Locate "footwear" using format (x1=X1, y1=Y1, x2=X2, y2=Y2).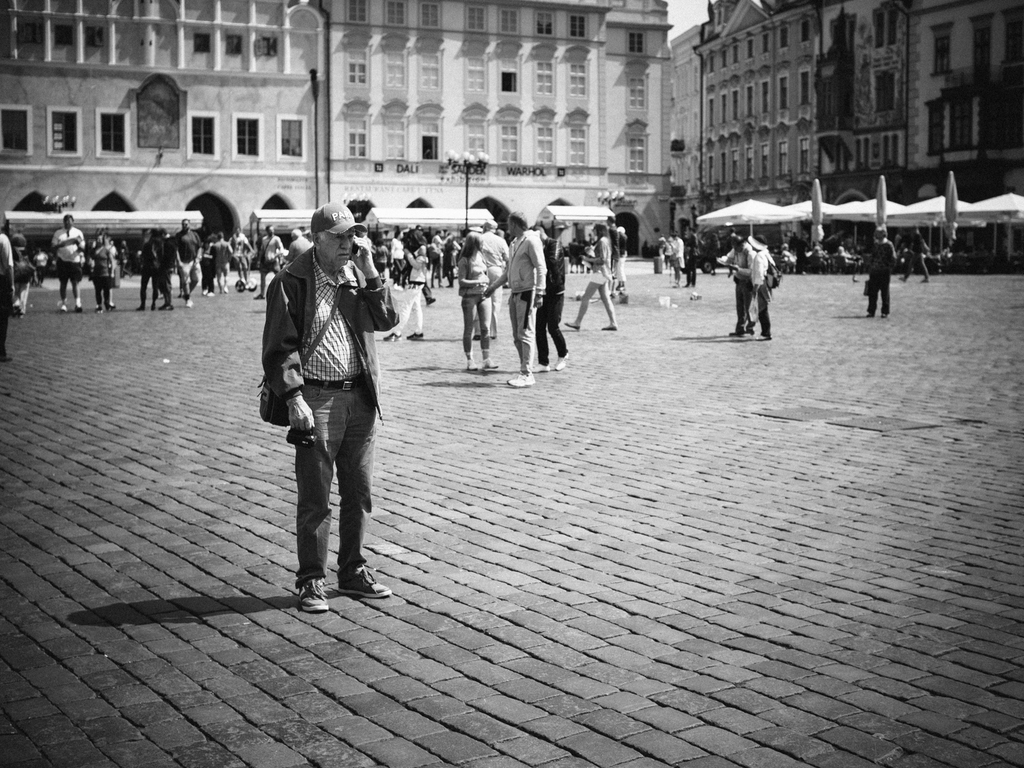
(x1=186, y1=298, x2=192, y2=308).
